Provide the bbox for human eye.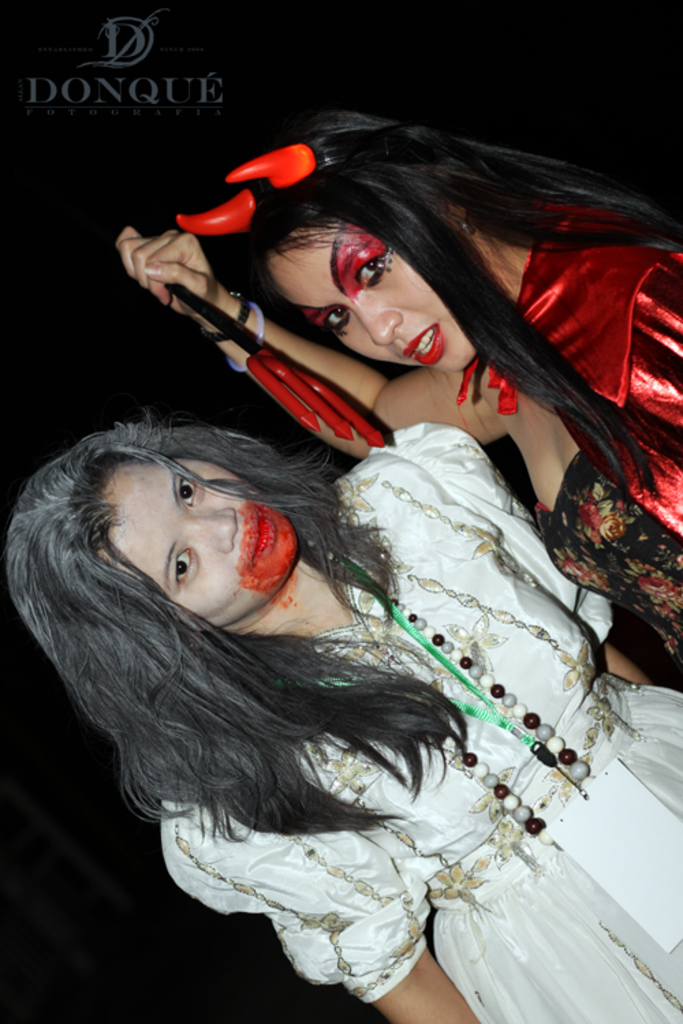
<box>173,468,204,511</box>.
